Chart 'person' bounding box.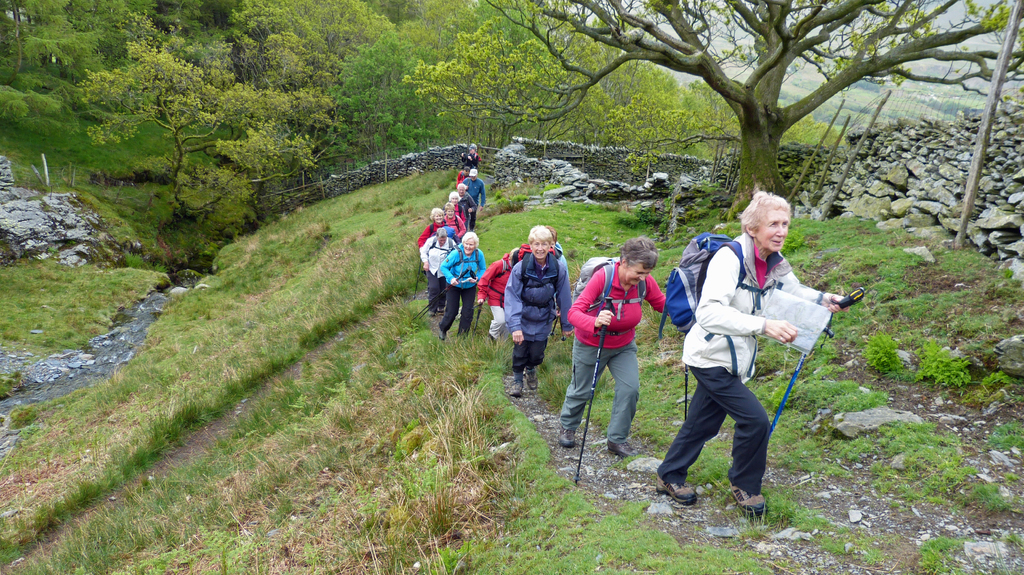
Charted: (x1=548, y1=224, x2=566, y2=283).
